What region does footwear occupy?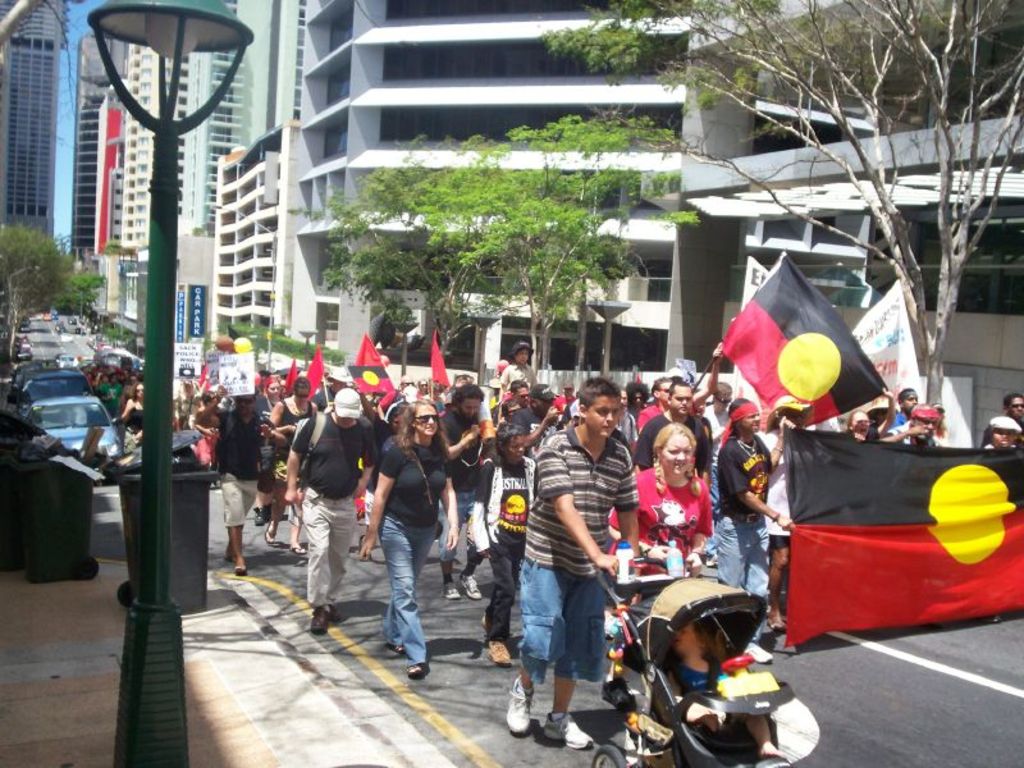
{"left": 438, "top": 570, "right": 462, "bottom": 602}.
